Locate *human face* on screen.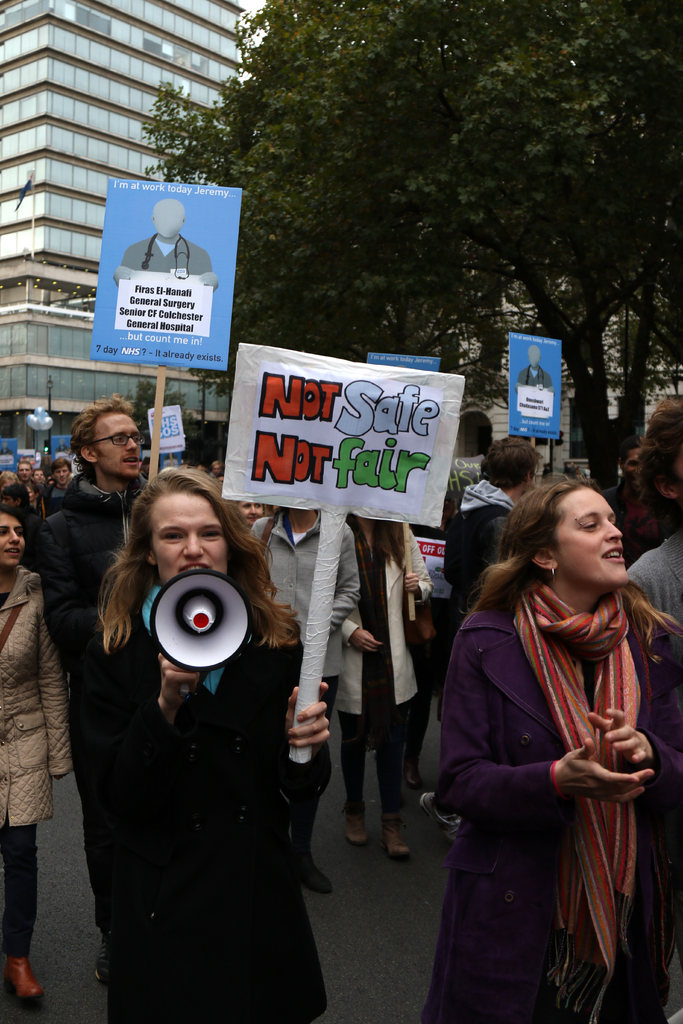
On screen at bbox(0, 513, 26, 566).
